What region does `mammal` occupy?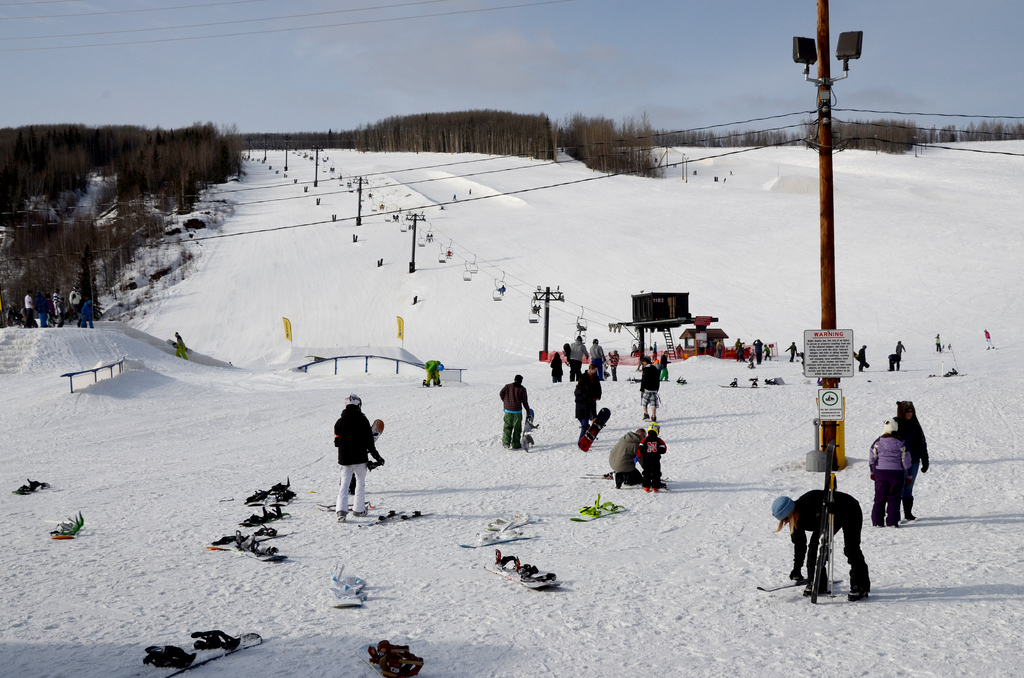
crop(565, 335, 588, 380).
